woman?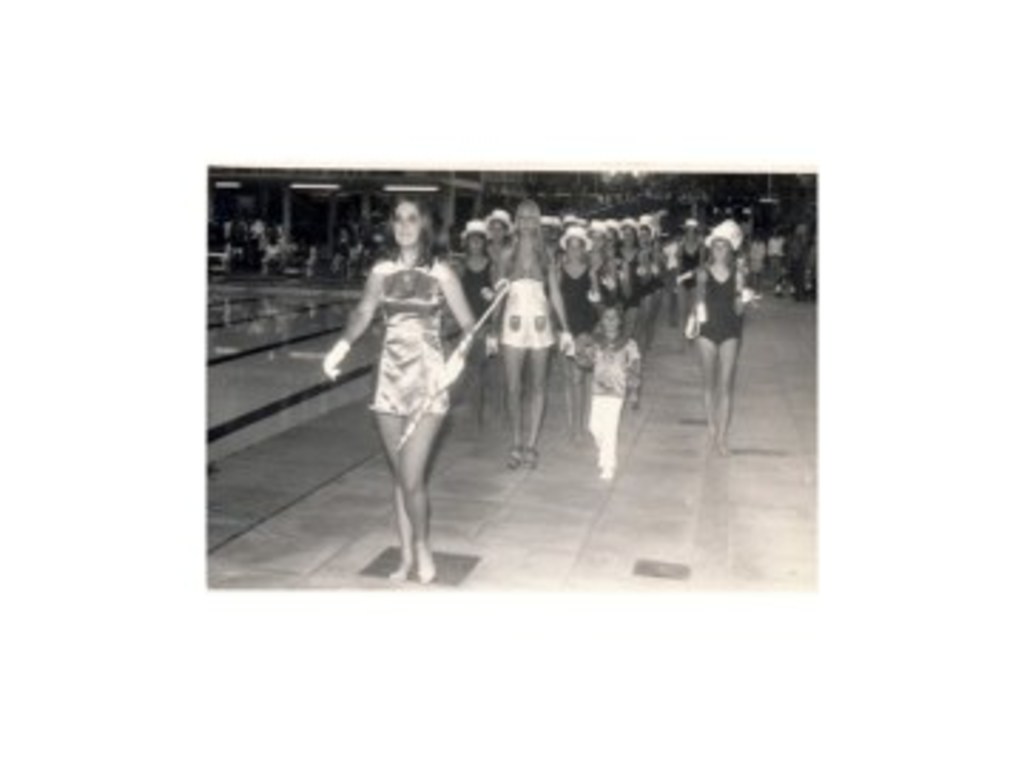
(left=321, top=199, right=469, bottom=583)
